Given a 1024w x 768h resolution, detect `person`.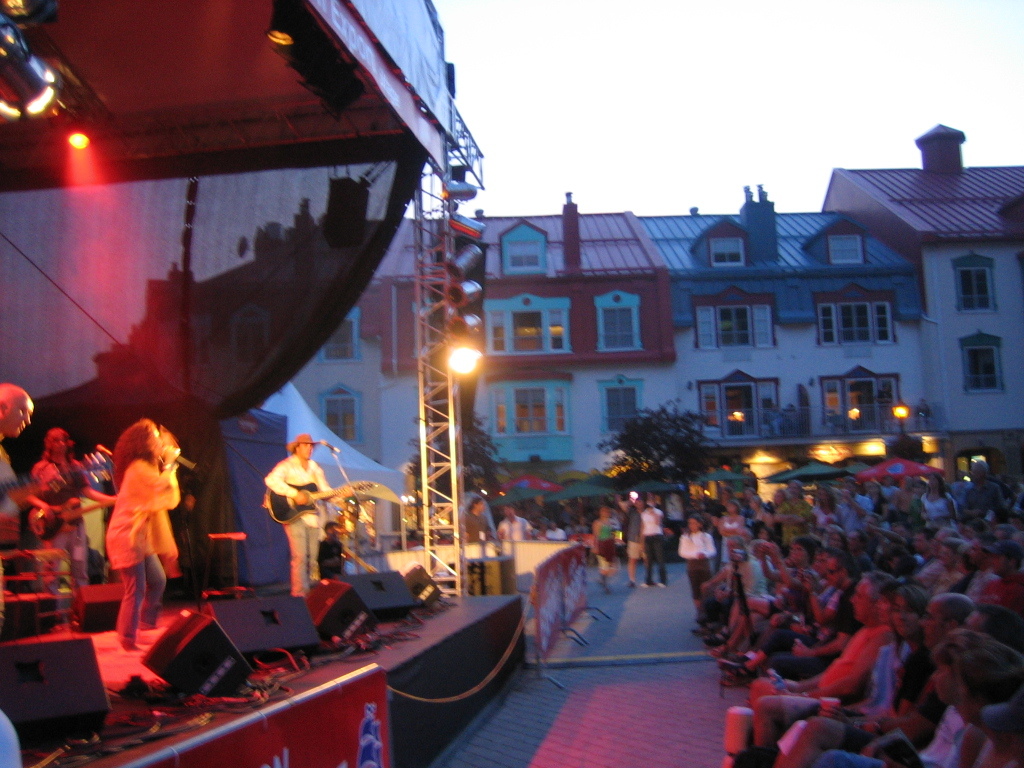
select_region(12, 424, 114, 587).
